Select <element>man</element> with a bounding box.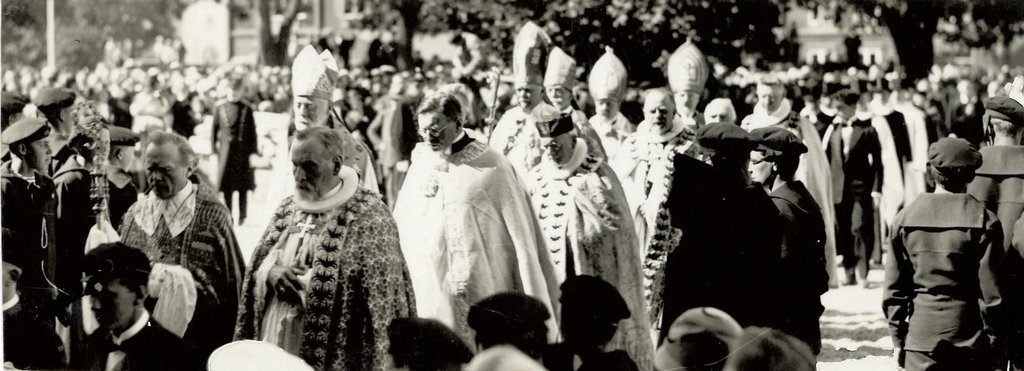
65,122,137,215.
